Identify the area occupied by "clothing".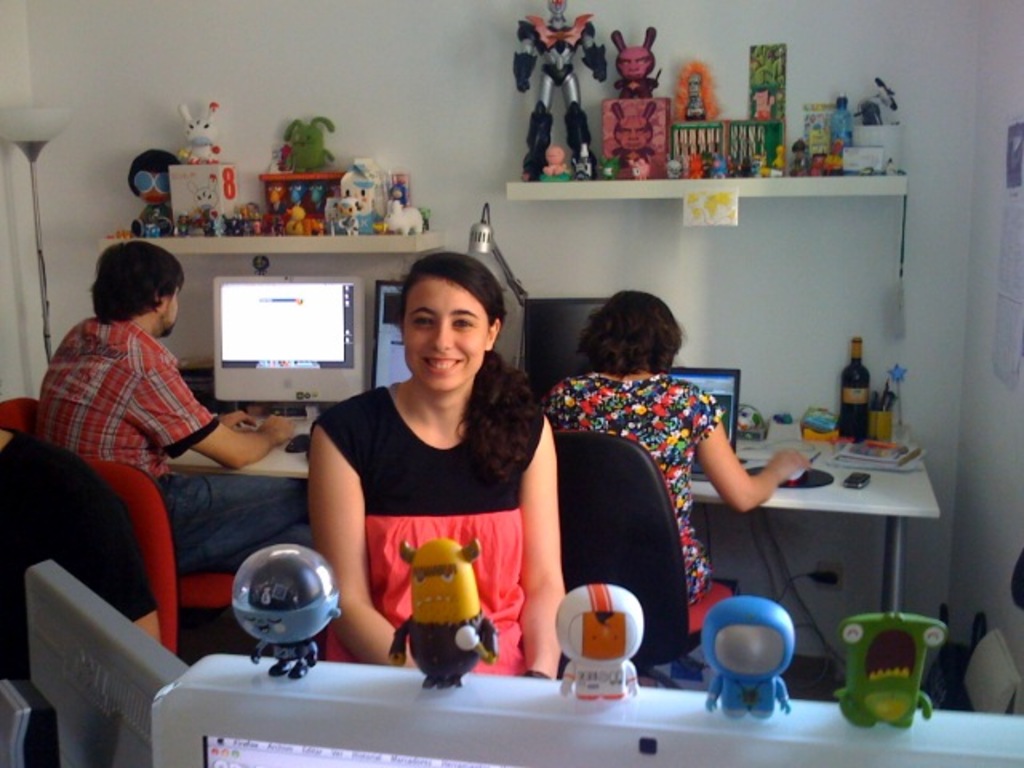
Area: 539 368 736 637.
